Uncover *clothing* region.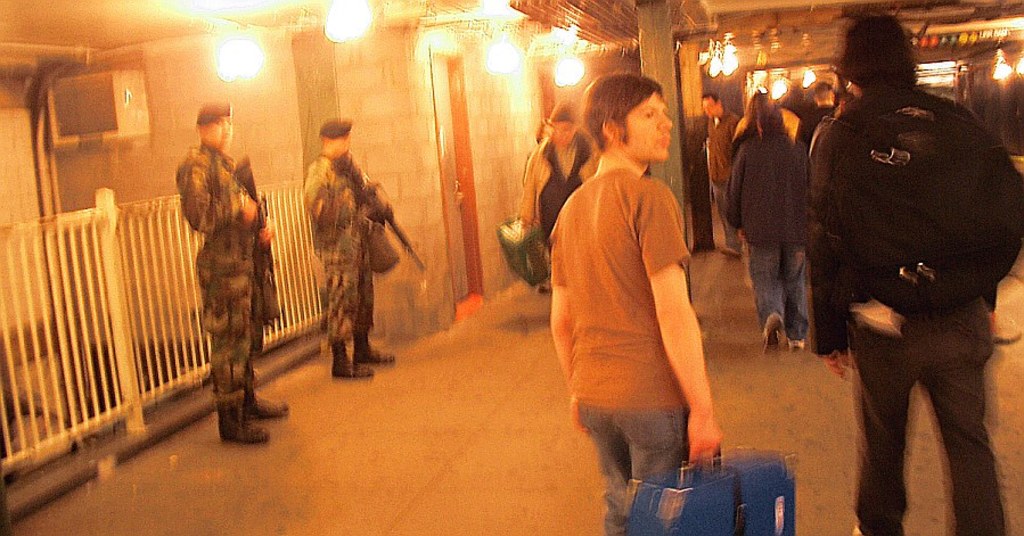
Uncovered: rect(698, 73, 756, 198).
